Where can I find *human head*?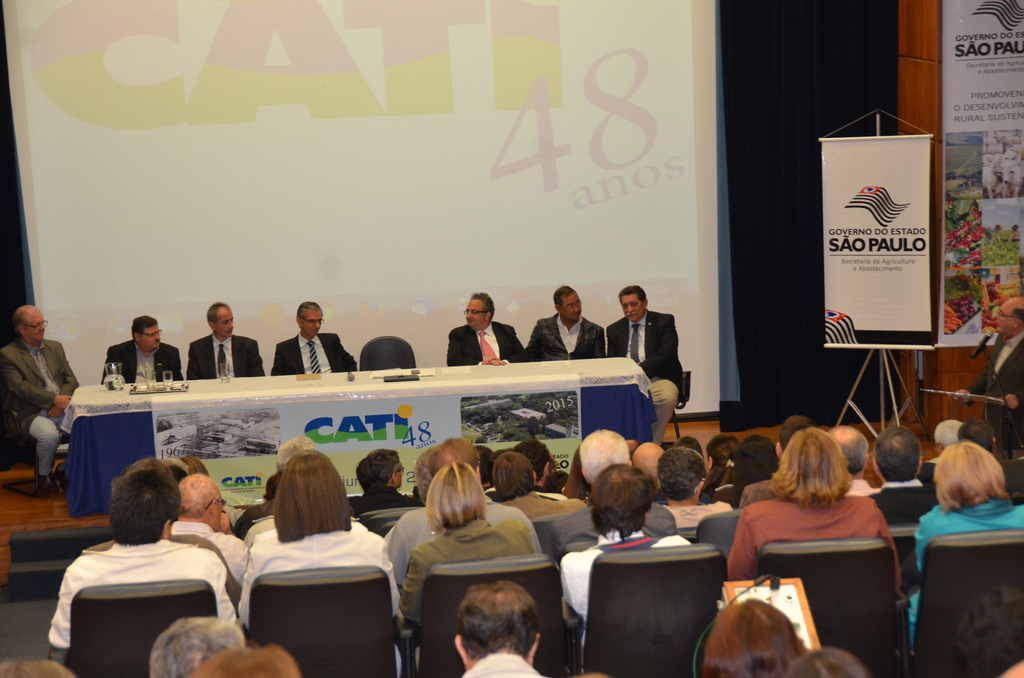
You can find it at pyautogui.locateOnScreen(178, 472, 227, 533).
